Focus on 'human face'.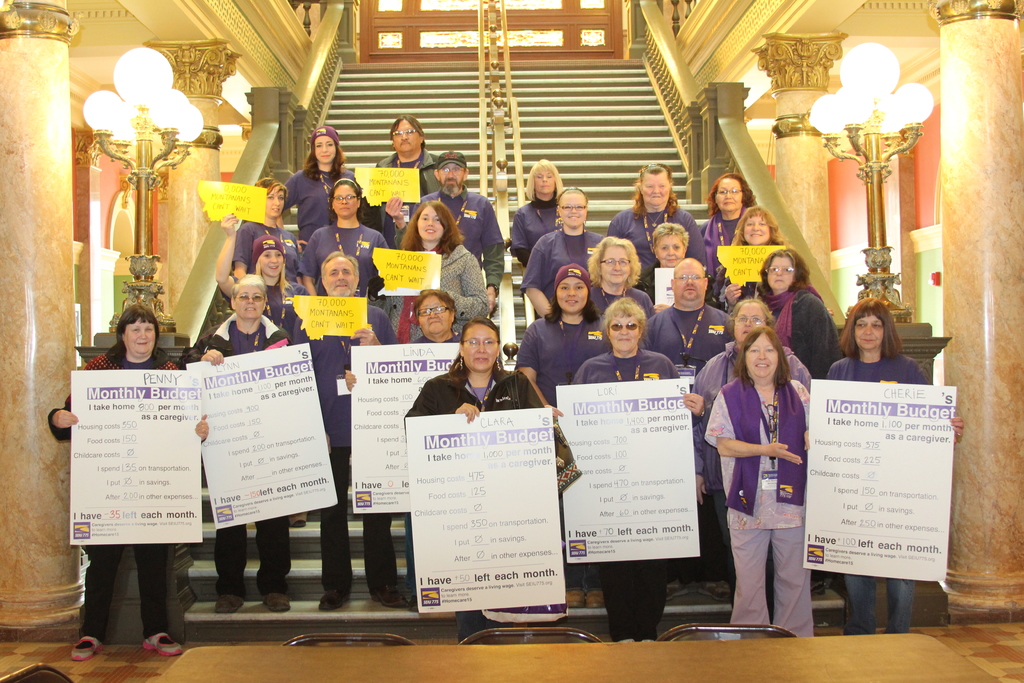
Focused at x1=268 y1=185 x2=286 y2=215.
